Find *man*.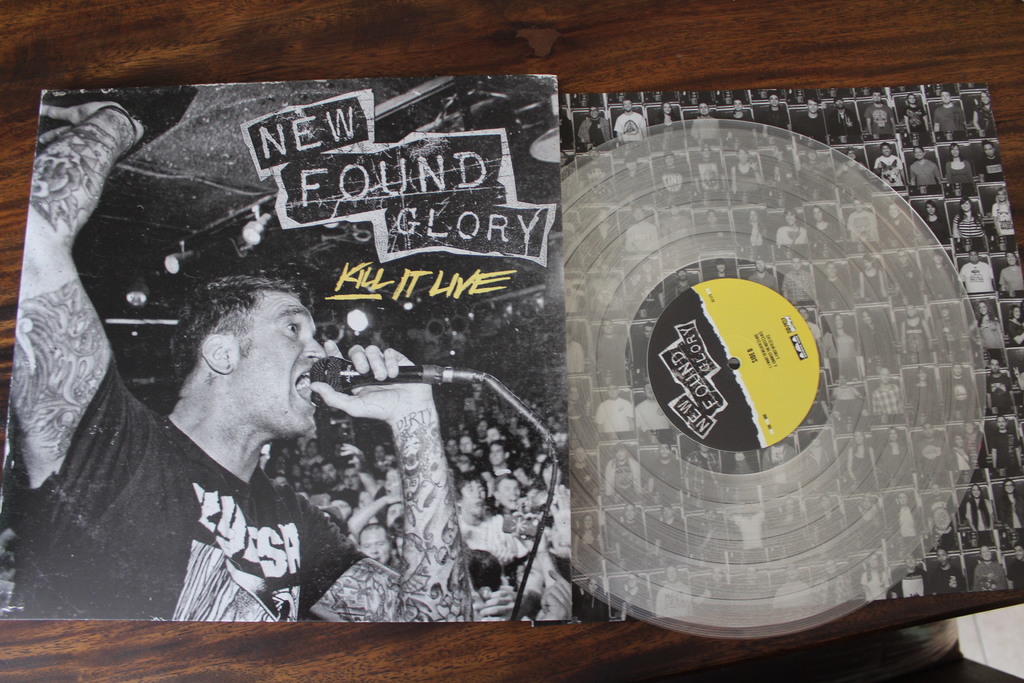
[876,143,905,193].
